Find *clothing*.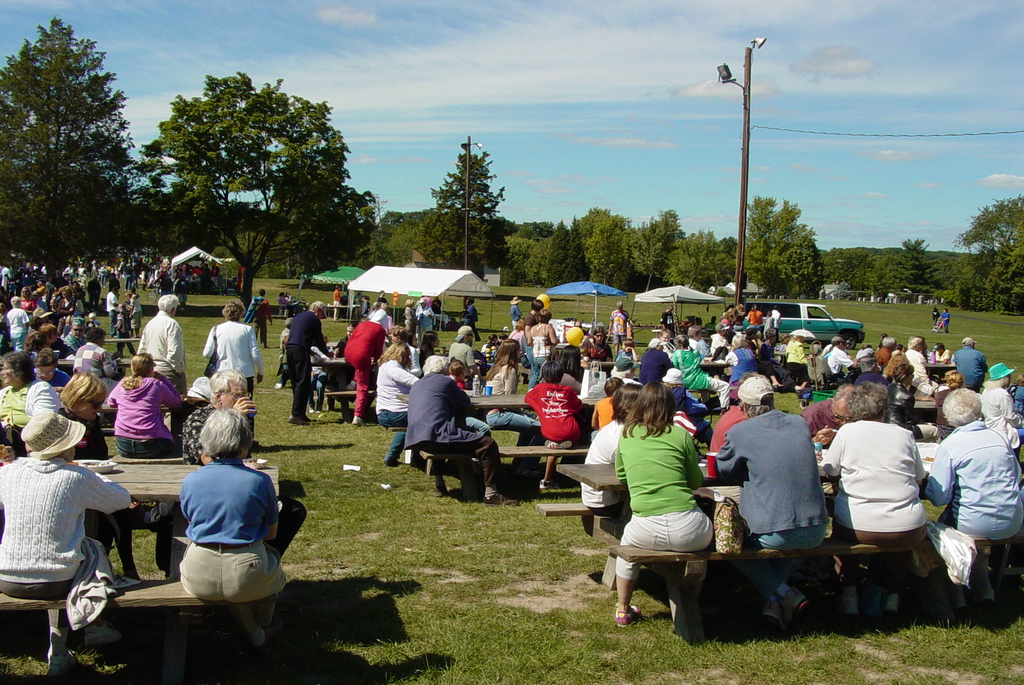
box=[932, 310, 942, 326].
